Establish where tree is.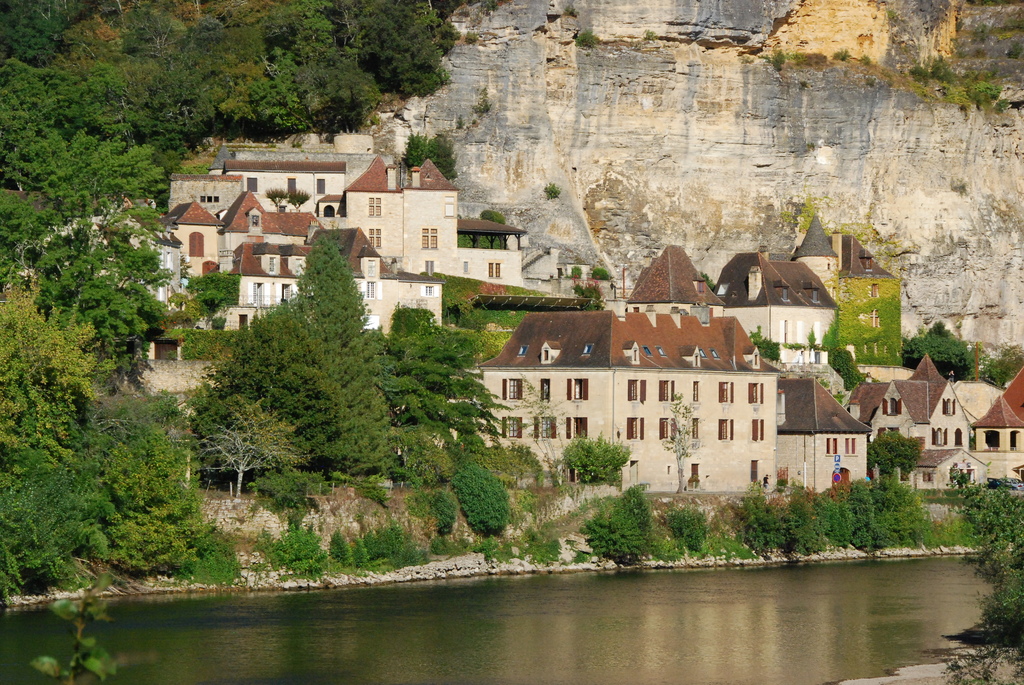
Established at <box>616,481,659,552</box>.
